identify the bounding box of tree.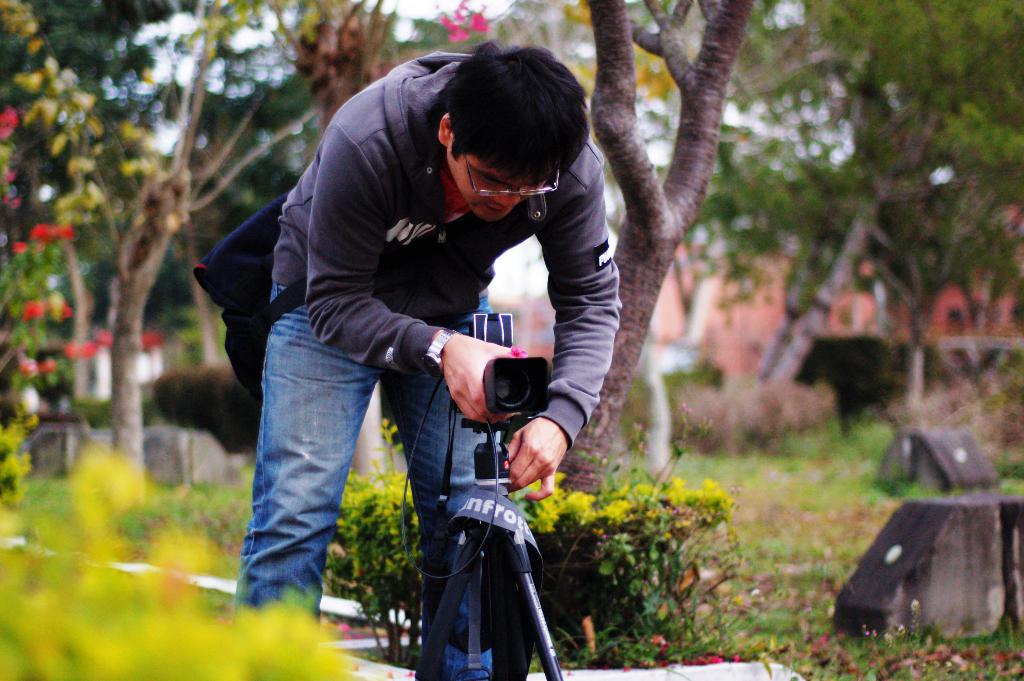
569/0/753/504.
